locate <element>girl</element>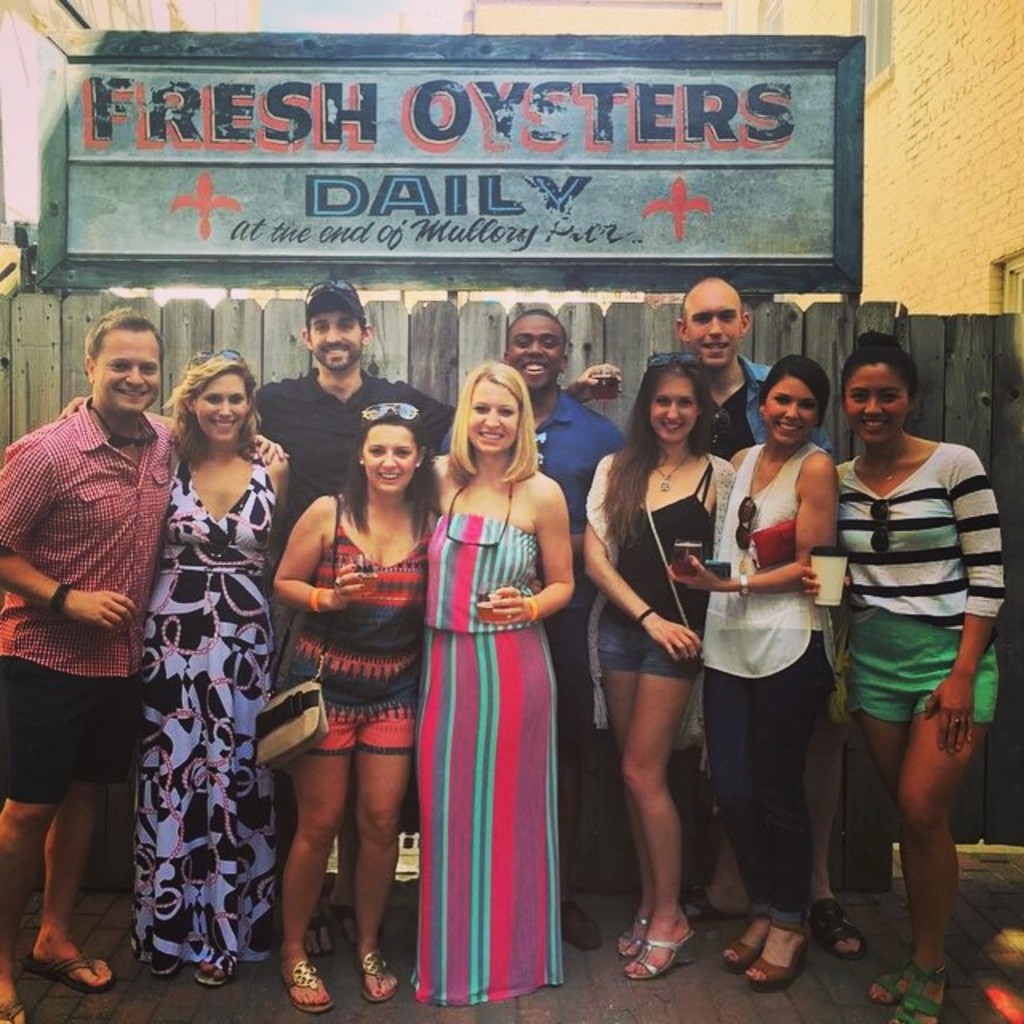
box(138, 352, 293, 982)
